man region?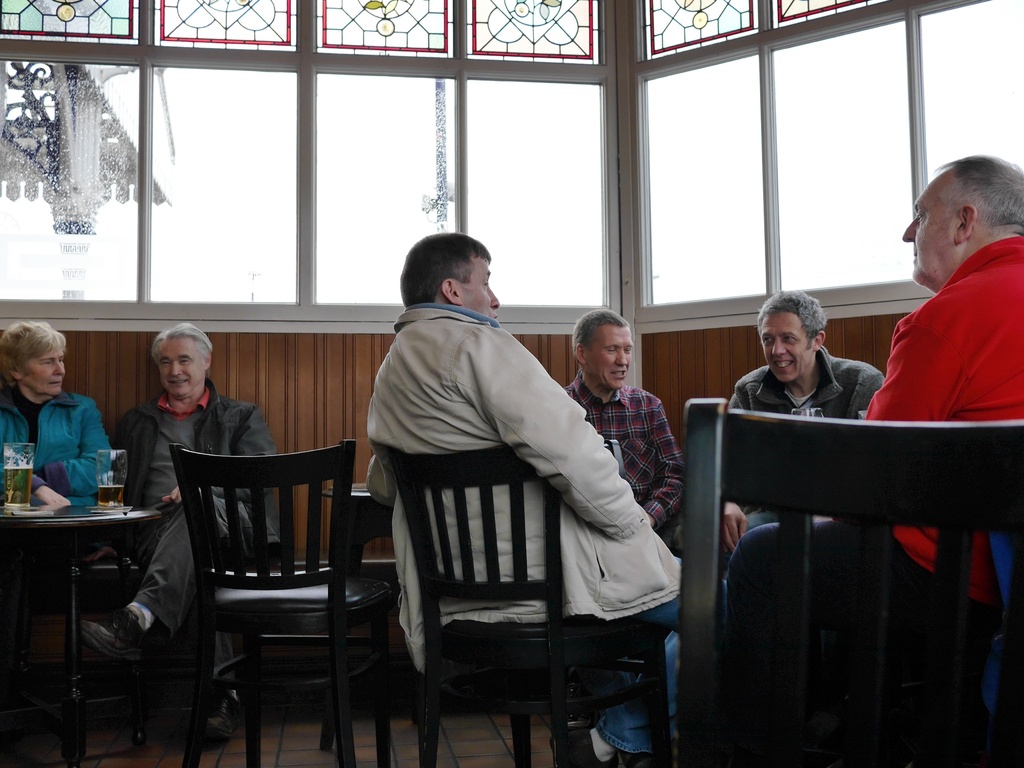
725, 152, 1023, 630
